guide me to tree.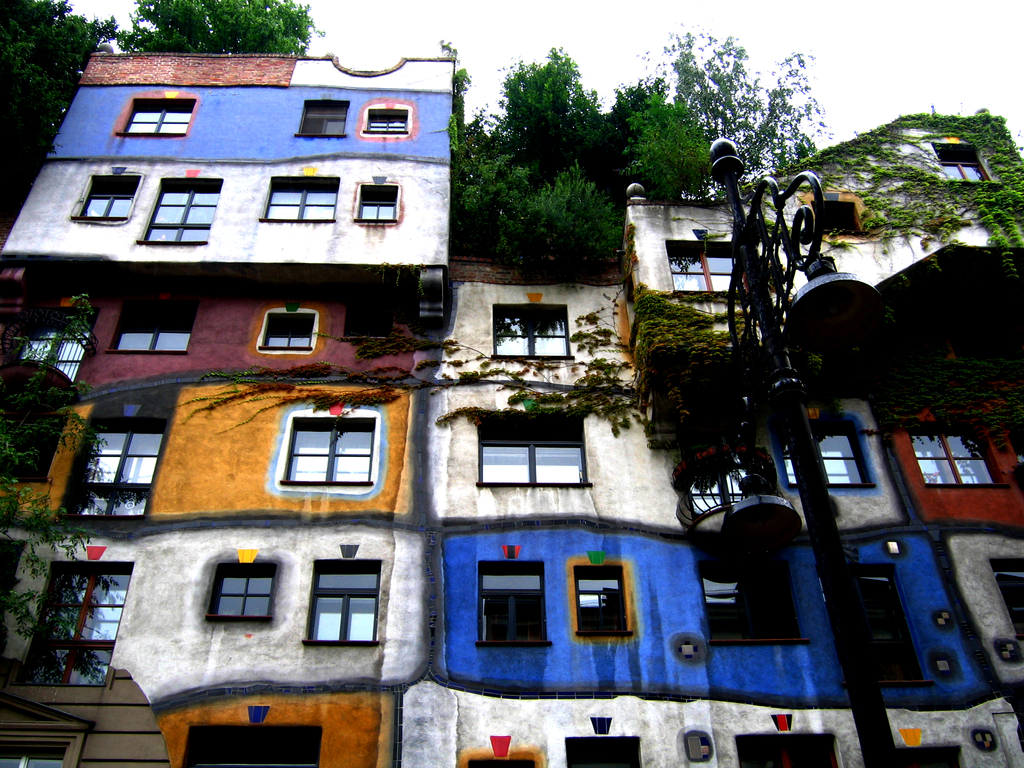
Guidance: <box>652,31,836,198</box>.
